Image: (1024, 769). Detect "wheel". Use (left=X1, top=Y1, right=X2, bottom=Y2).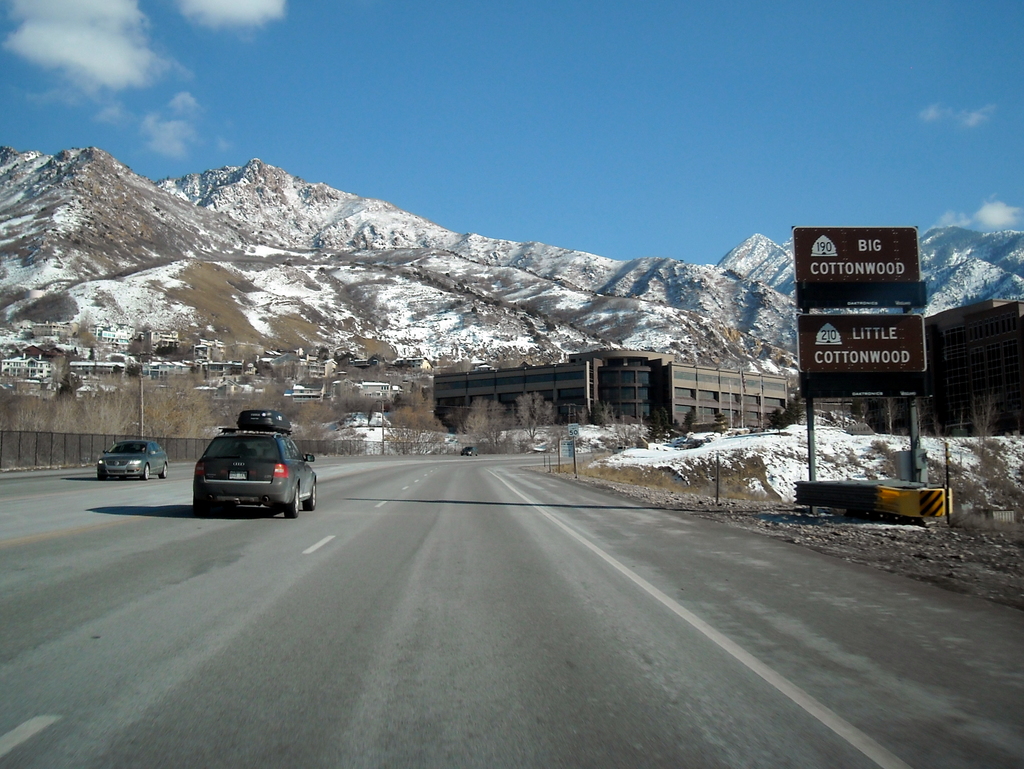
(left=304, top=483, right=316, bottom=512).
